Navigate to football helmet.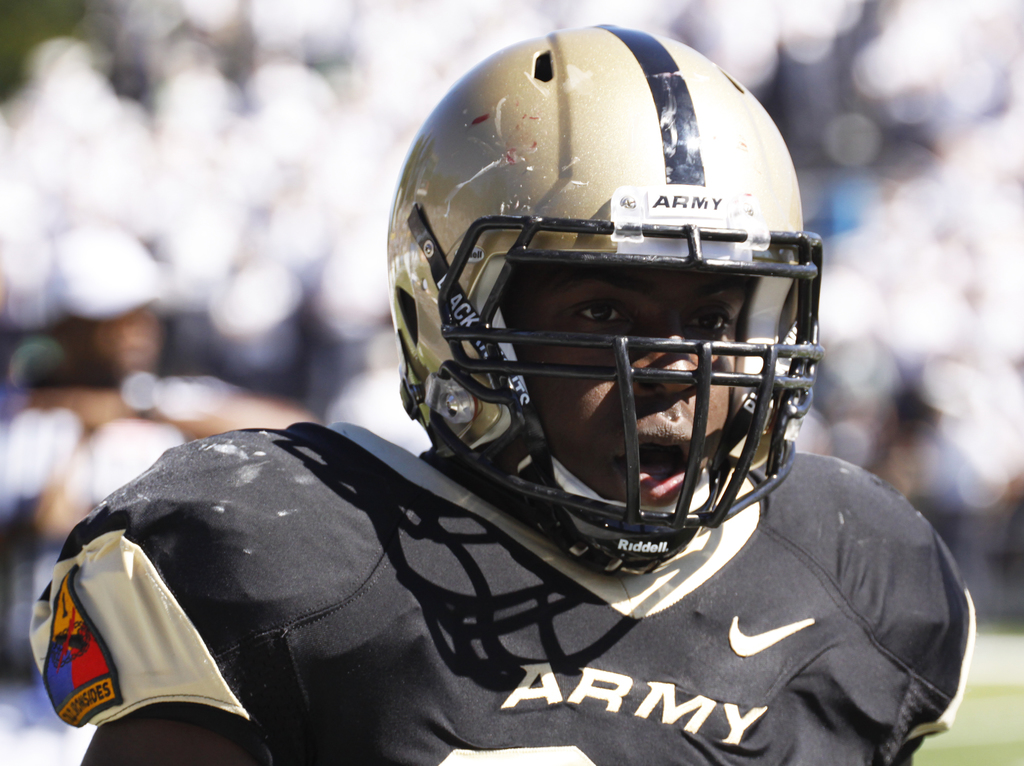
Navigation target: region(382, 17, 833, 587).
